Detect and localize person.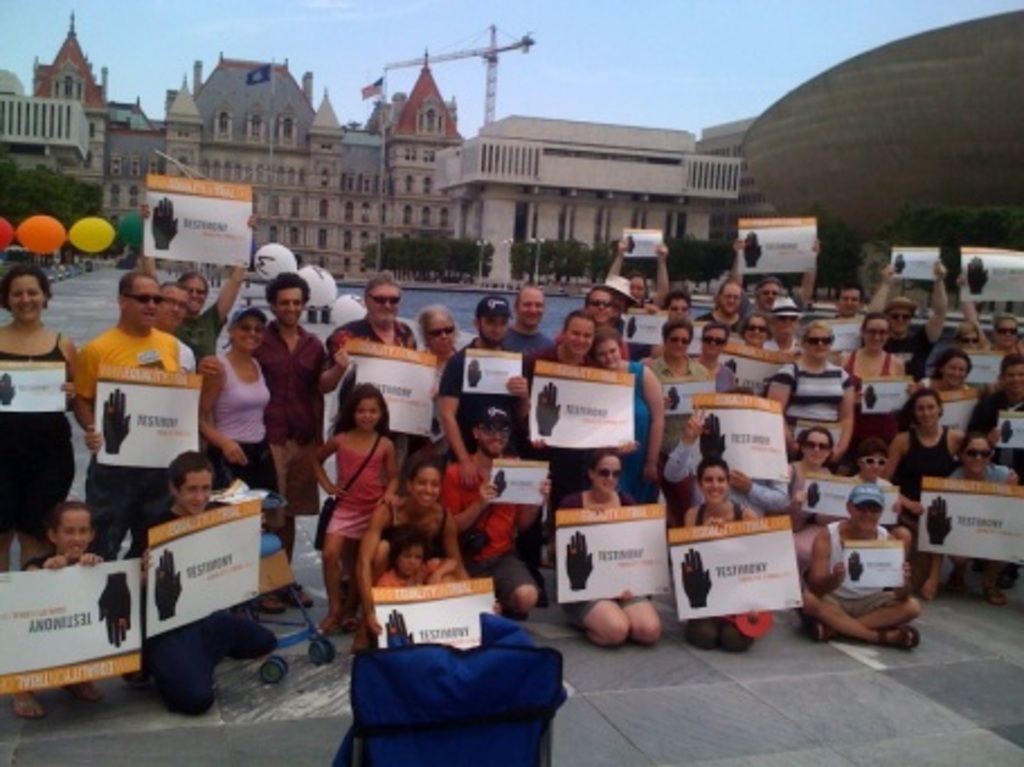
Localized at bbox=(200, 308, 284, 619).
